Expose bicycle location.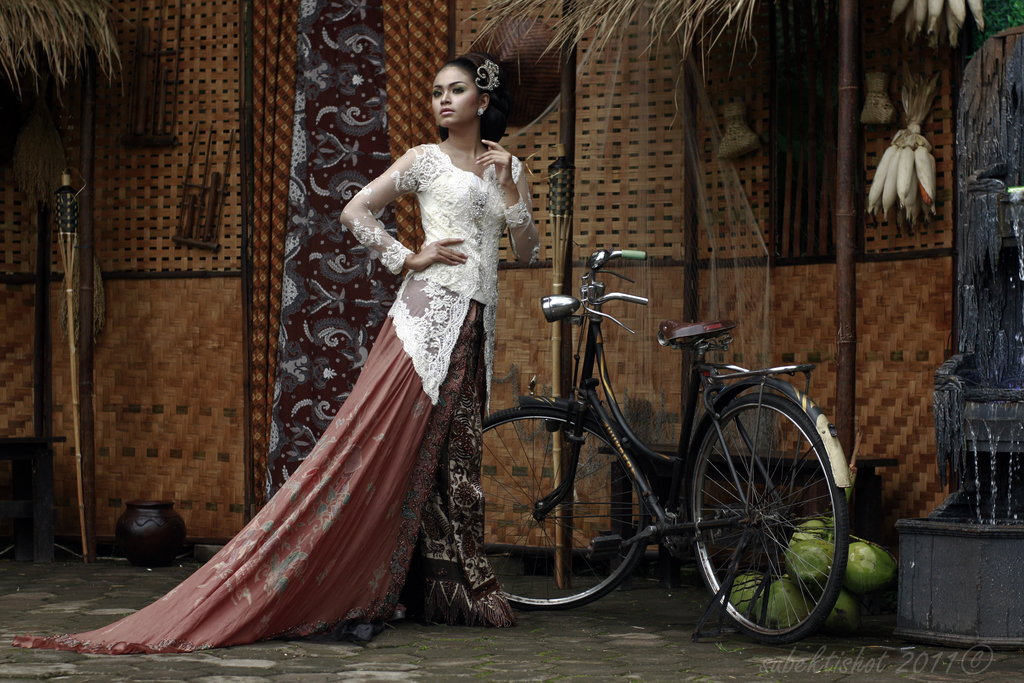
Exposed at 481,224,849,653.
